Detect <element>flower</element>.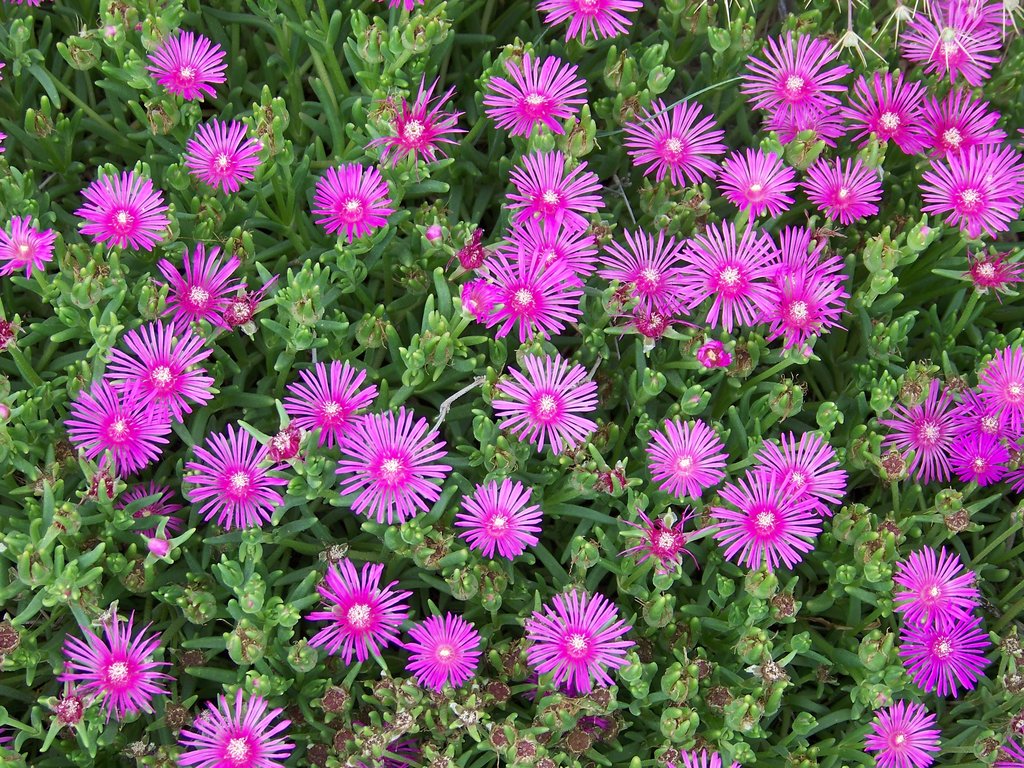
Detected at box=[837, 69, 934, 152].
